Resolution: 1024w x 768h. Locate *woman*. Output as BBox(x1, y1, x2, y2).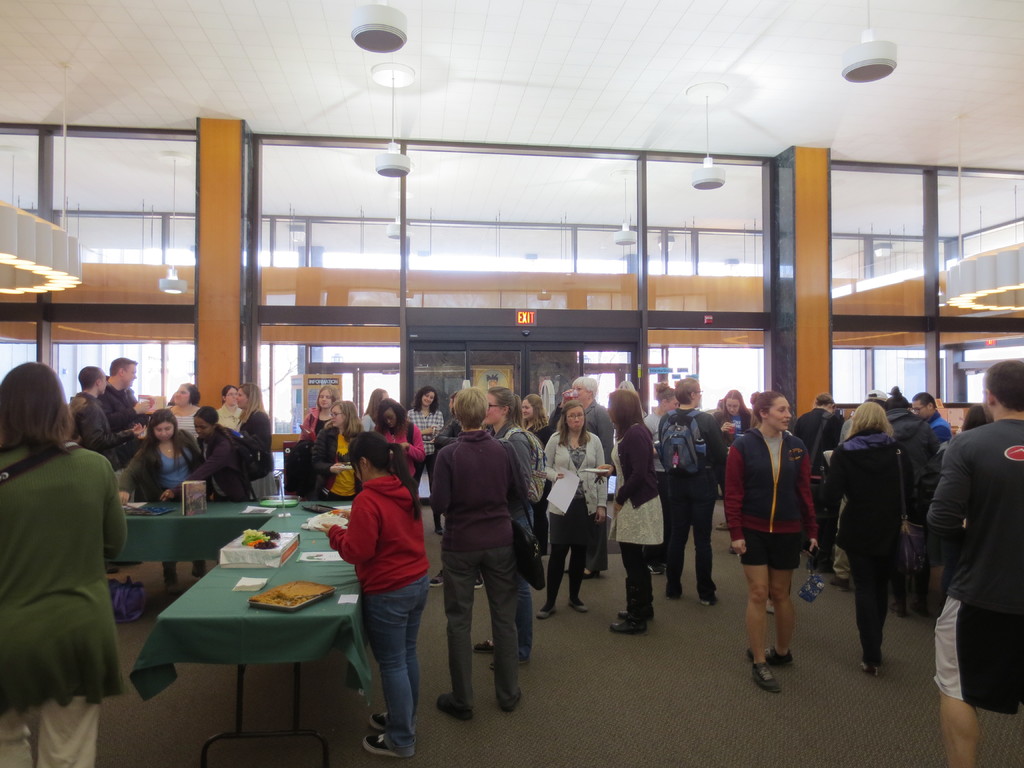
BBox(521, 393, 547, 442).
